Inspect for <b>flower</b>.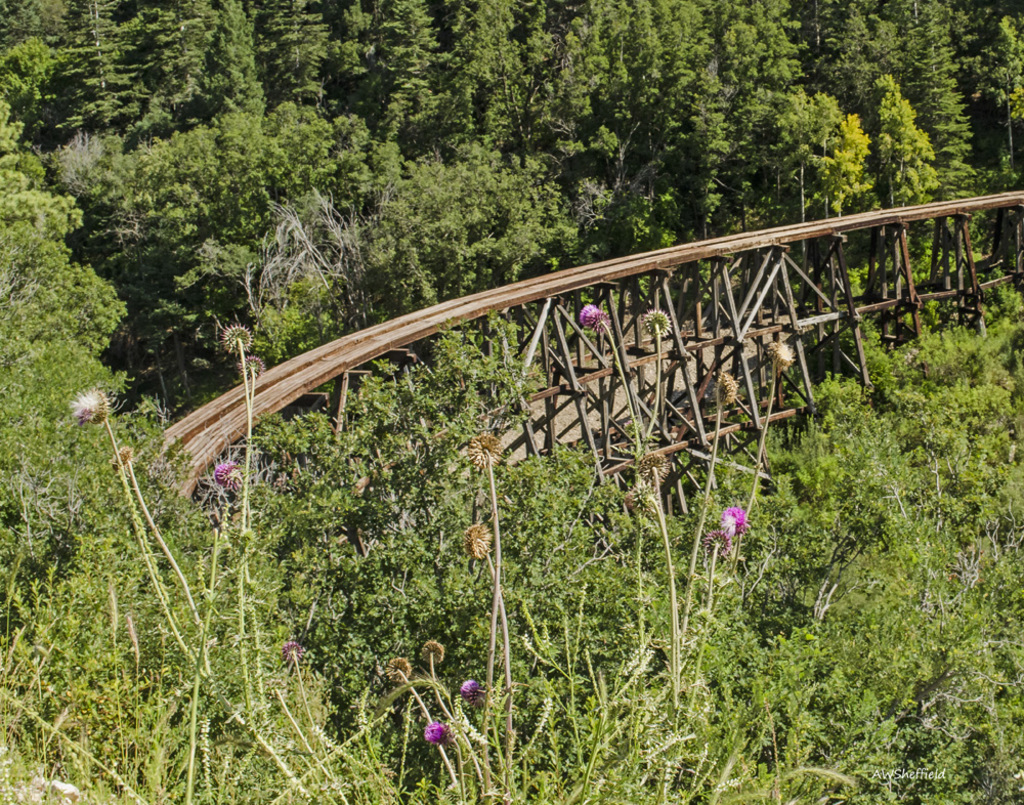
Inspection: pyautogui.locateOnScreen(236, 353, 265, 380).
